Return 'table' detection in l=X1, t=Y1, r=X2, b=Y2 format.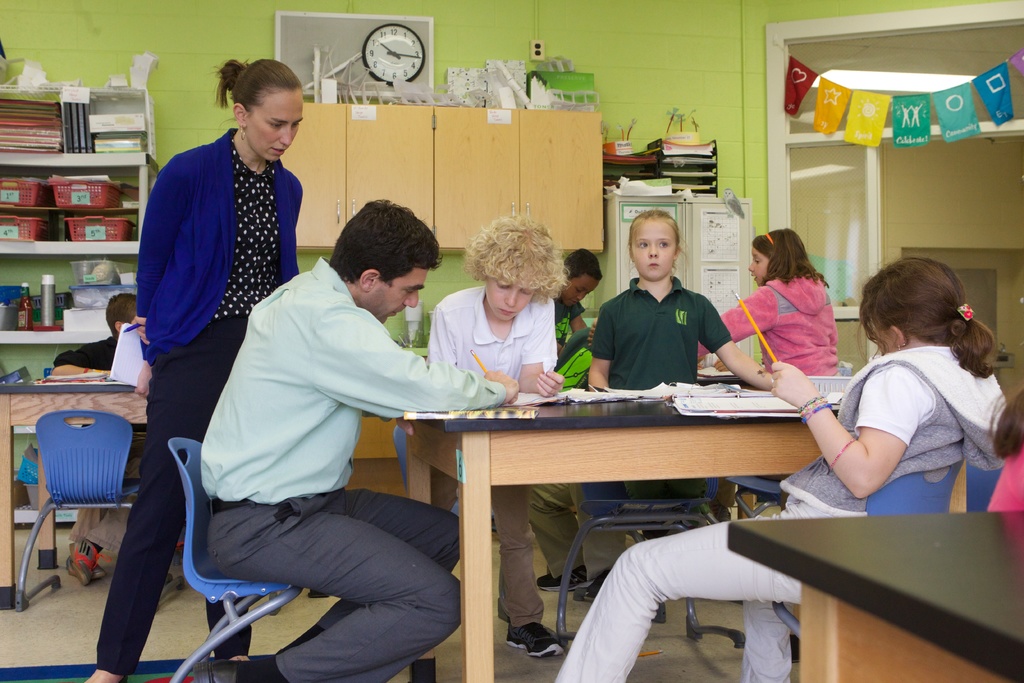
l=404, t=399, r=840, b=682.
